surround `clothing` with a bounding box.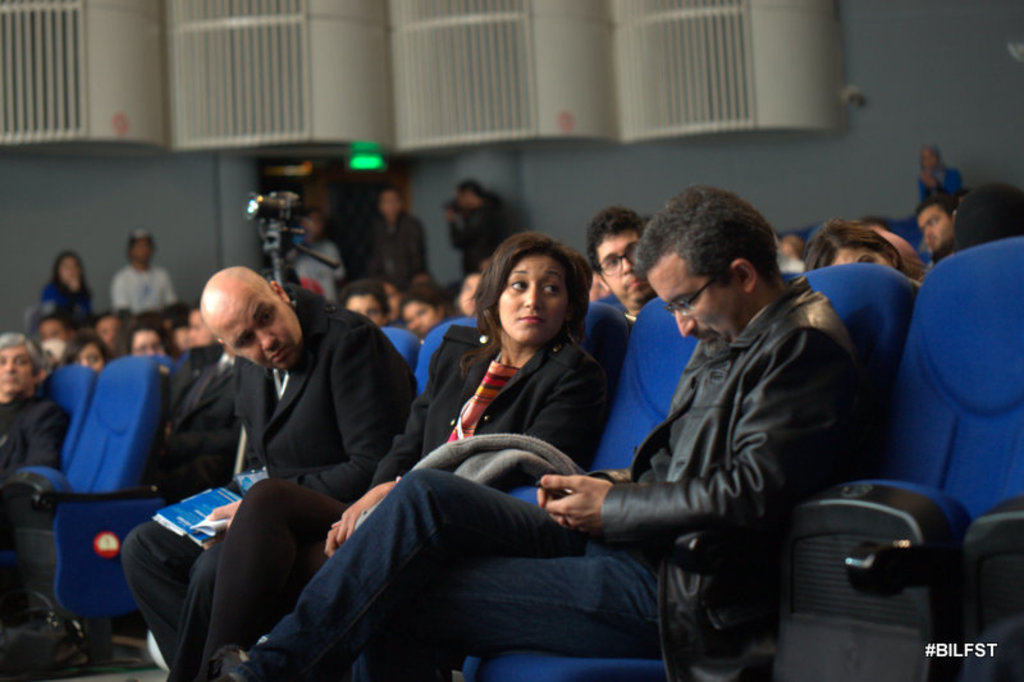
crop(360, 209, 429, 285).
